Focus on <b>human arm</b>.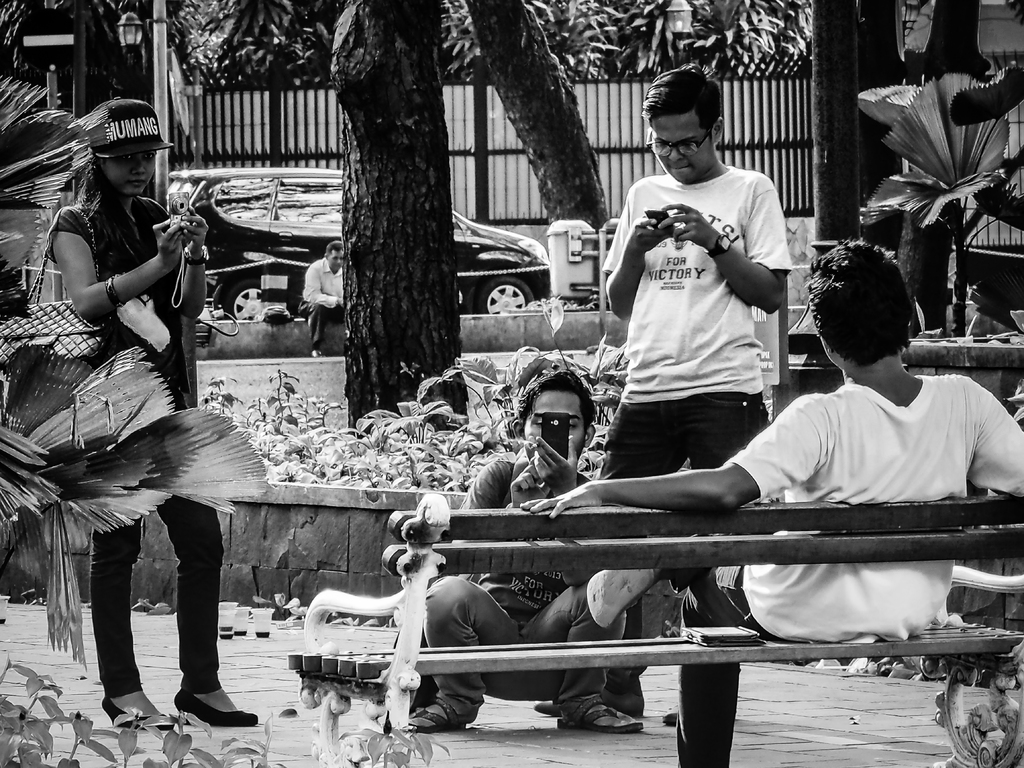
Focused at x1=970 y1=378 x2=1023 y2=496.
